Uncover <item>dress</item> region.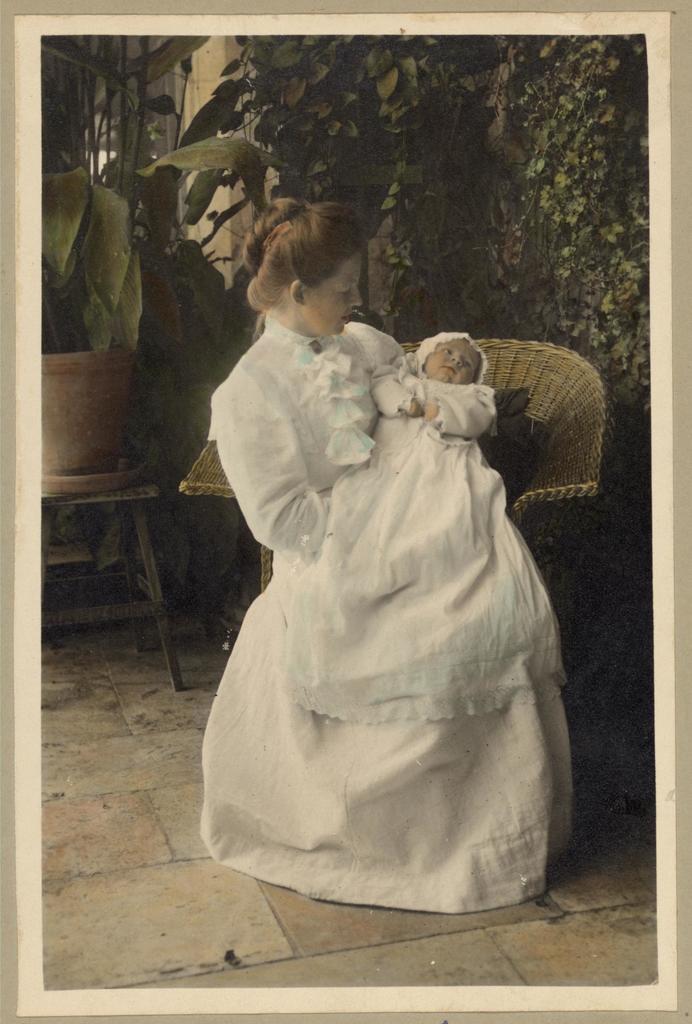
Uncovered: <bbox>200, 314, 578, 913</bbox>.
